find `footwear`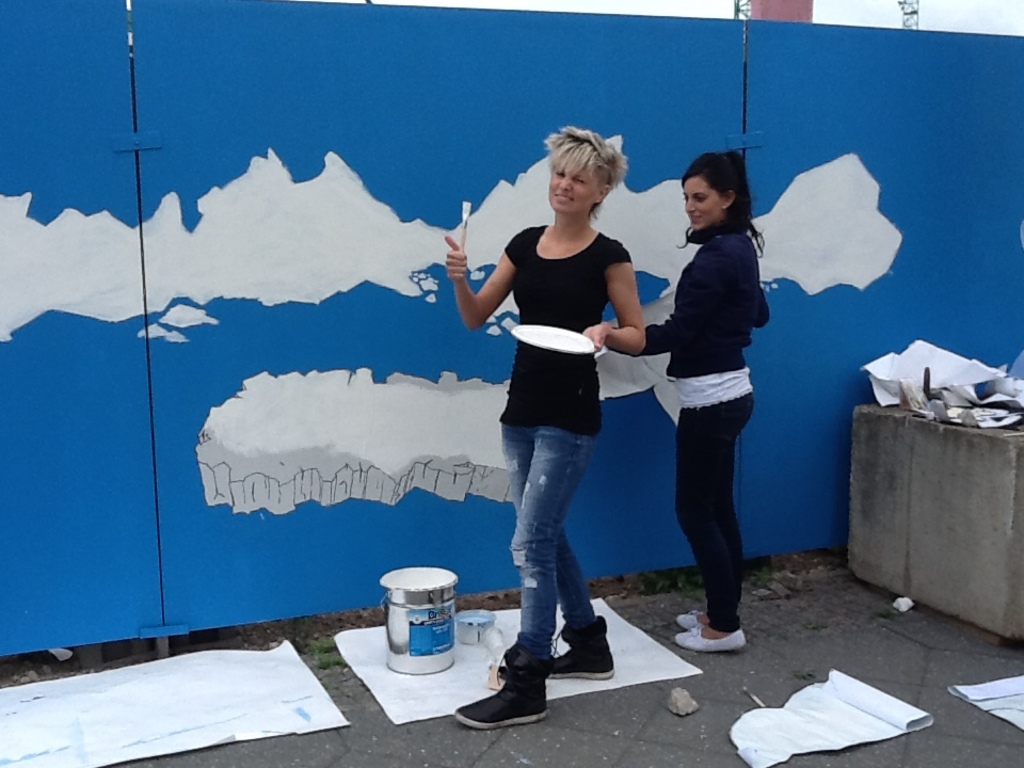
[672, 622, 746, 654]
